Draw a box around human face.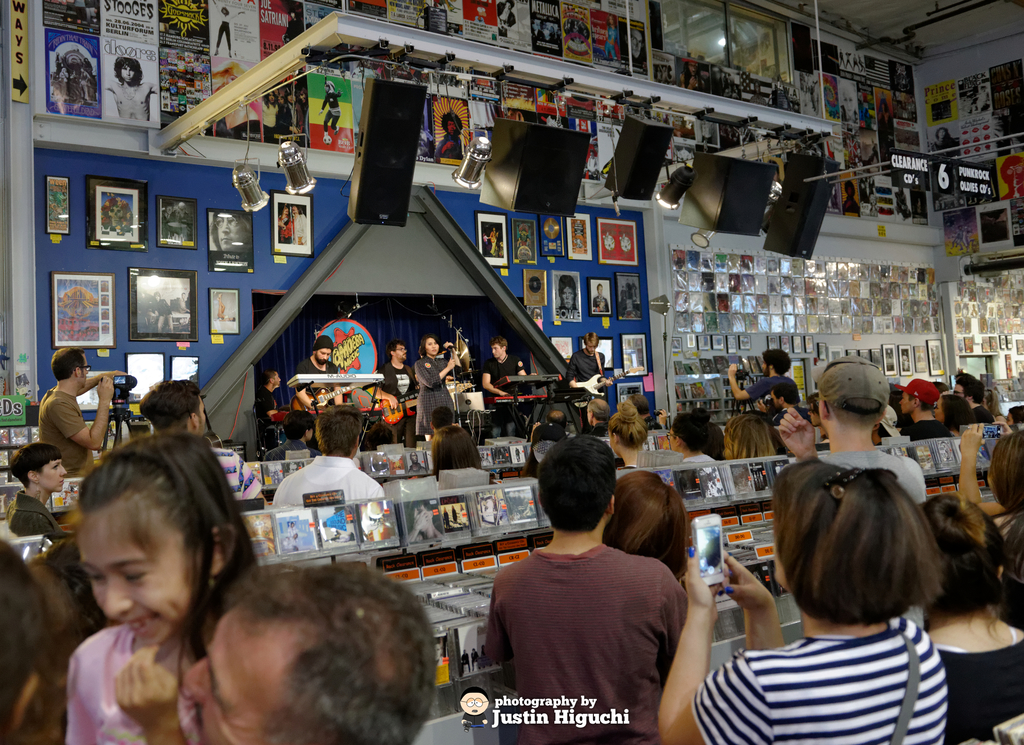
{"x1": 559, "y1": 286, "x2": 575, "y2": 307}.
